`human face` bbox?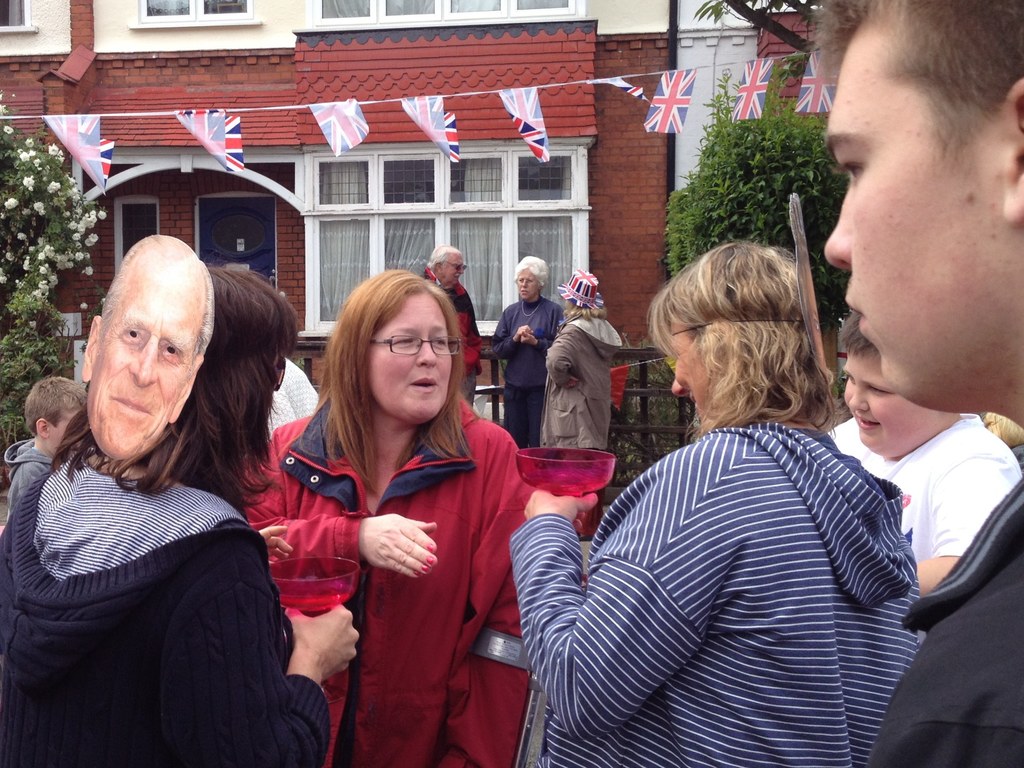
region(86, 249, 205, 462)
